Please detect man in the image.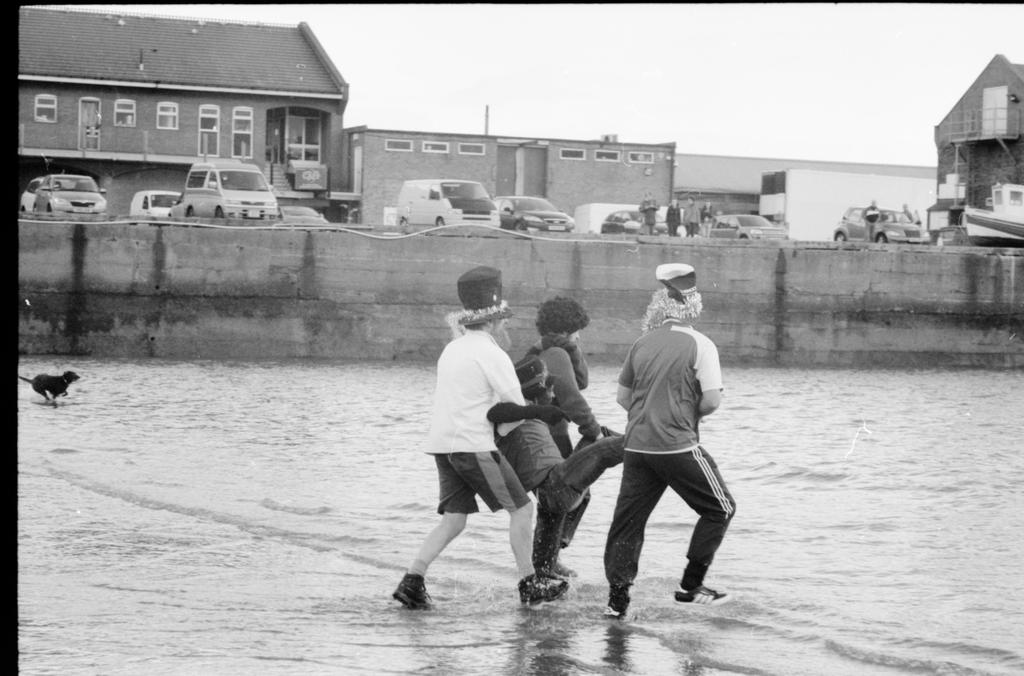
[left=393, top=263, right=570, bottom=613].
